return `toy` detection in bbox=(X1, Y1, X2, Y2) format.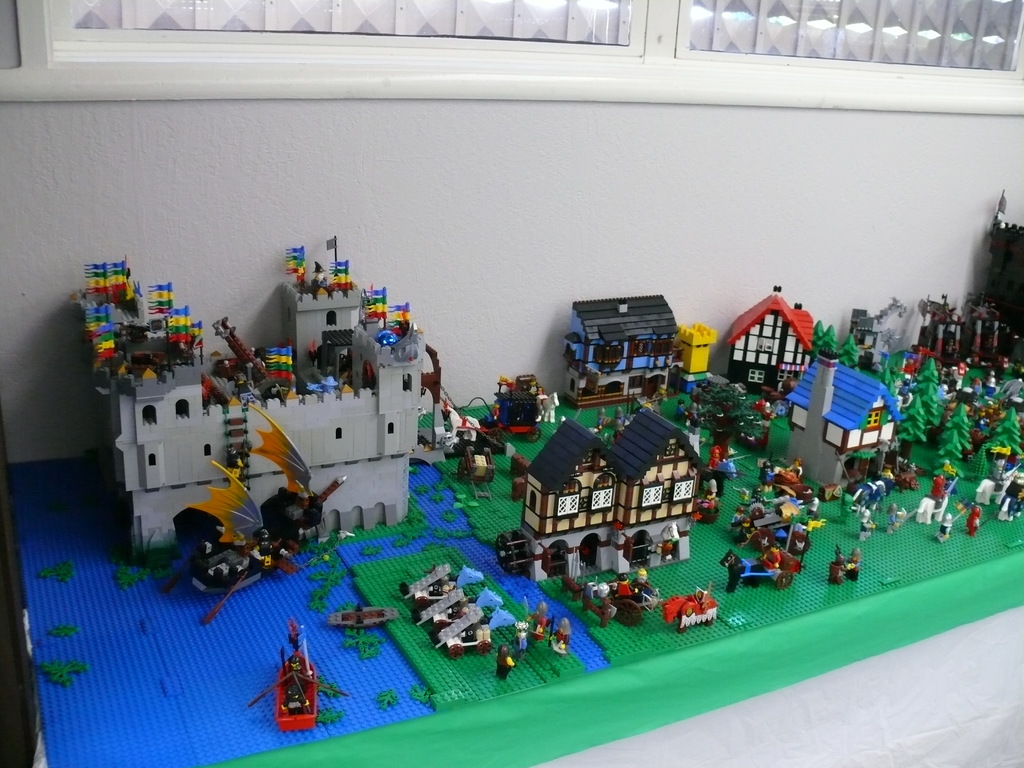
bbox=(487, 598, 572, 685).
